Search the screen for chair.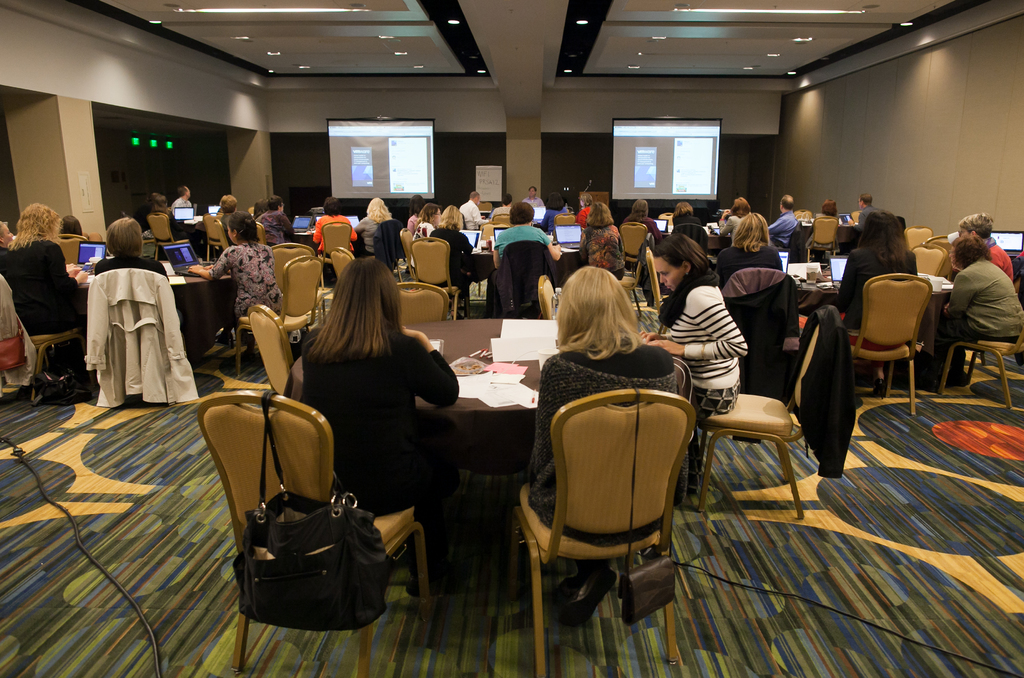
Found at 147/210/189/260.
